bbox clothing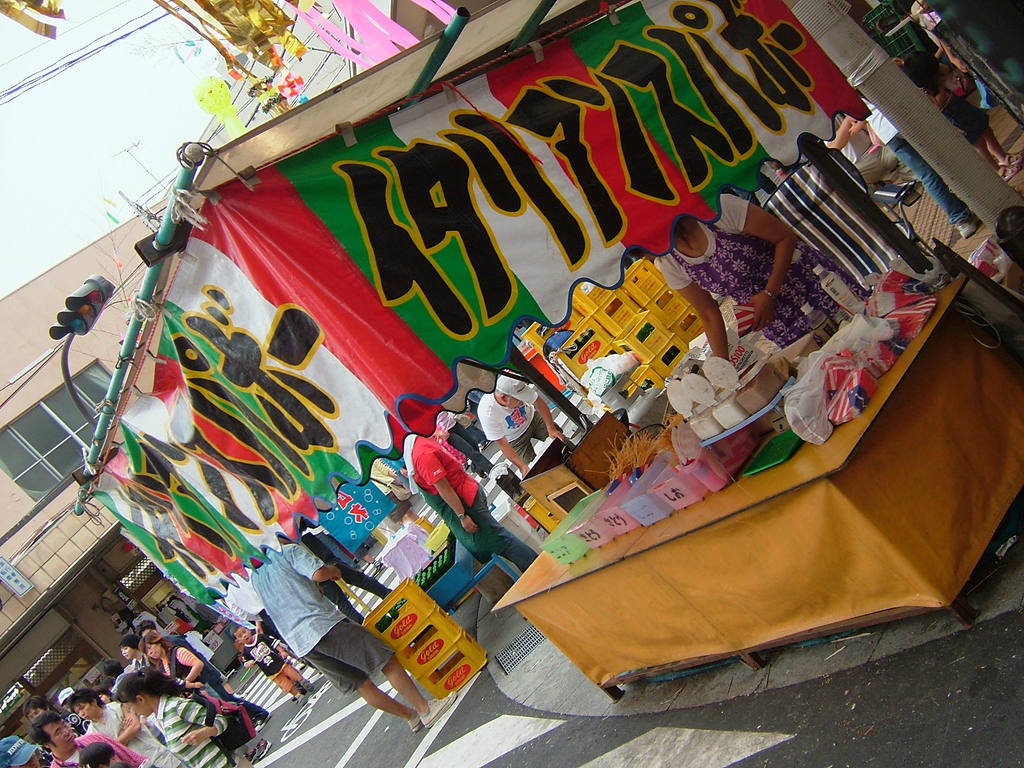
[409,430,541,575]
